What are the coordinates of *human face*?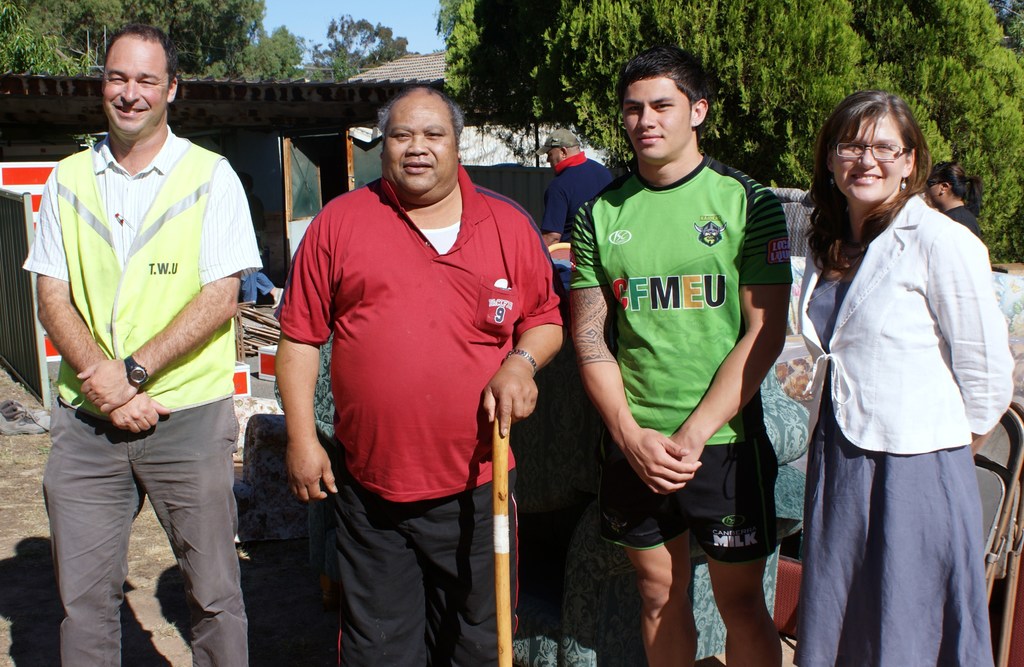
829 115 908 203.
